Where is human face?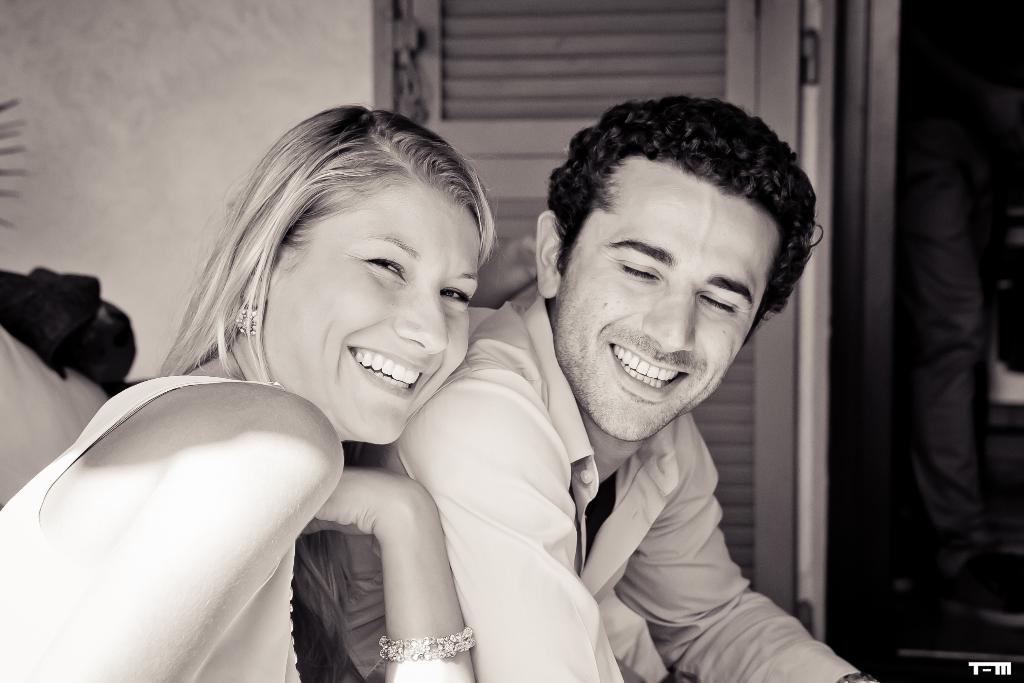
(563, 176, 770, 438).
